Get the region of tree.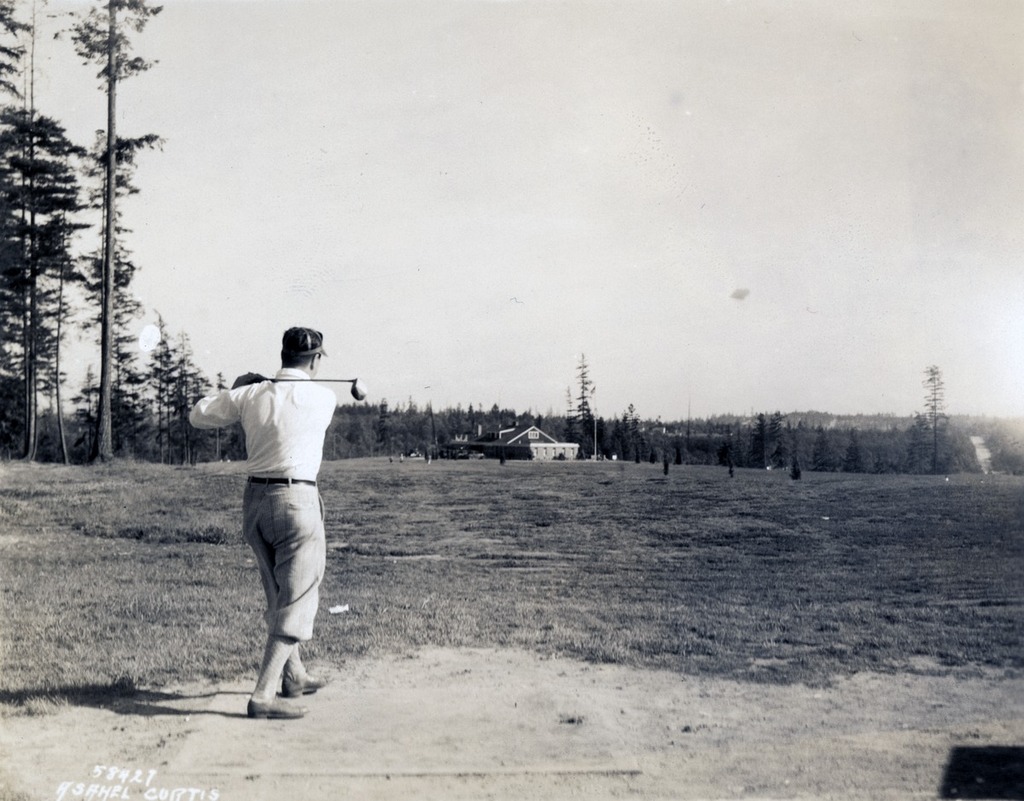
pyautogui.locateOnScreen(911, 362, 951, 476).
